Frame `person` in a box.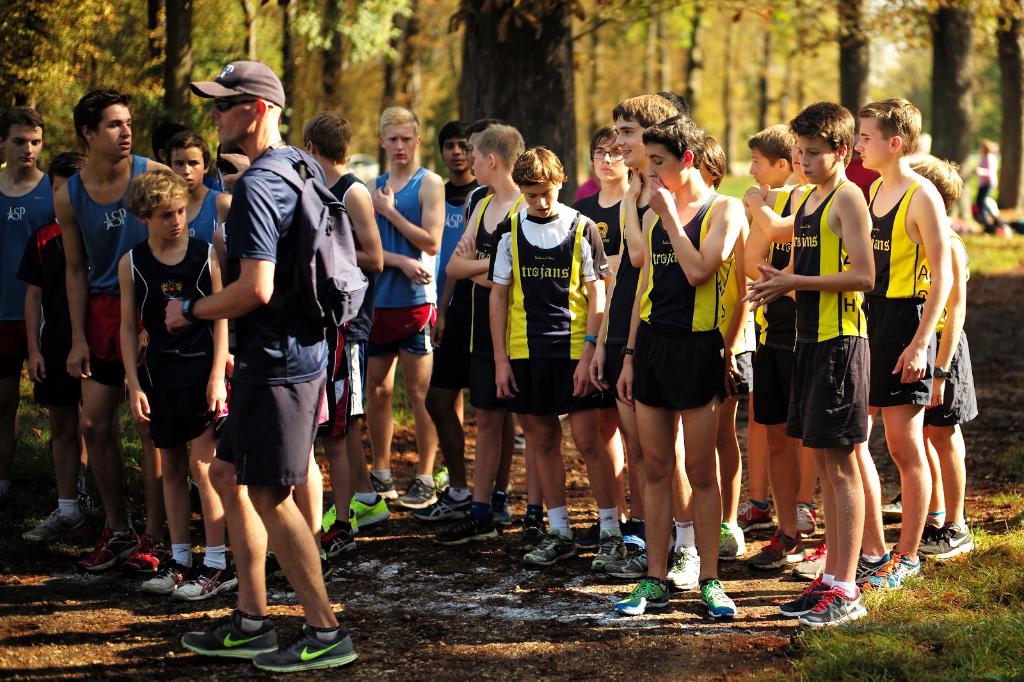
850:86:941:601.
